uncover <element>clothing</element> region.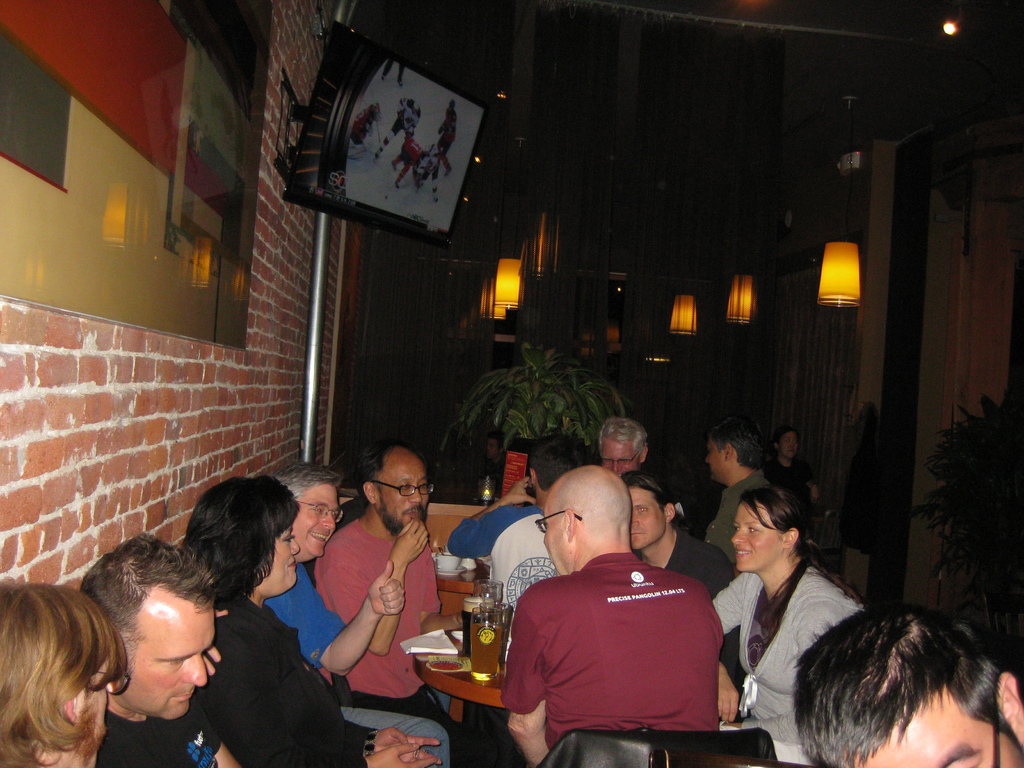
Uncovered: 445 502 559 616.
